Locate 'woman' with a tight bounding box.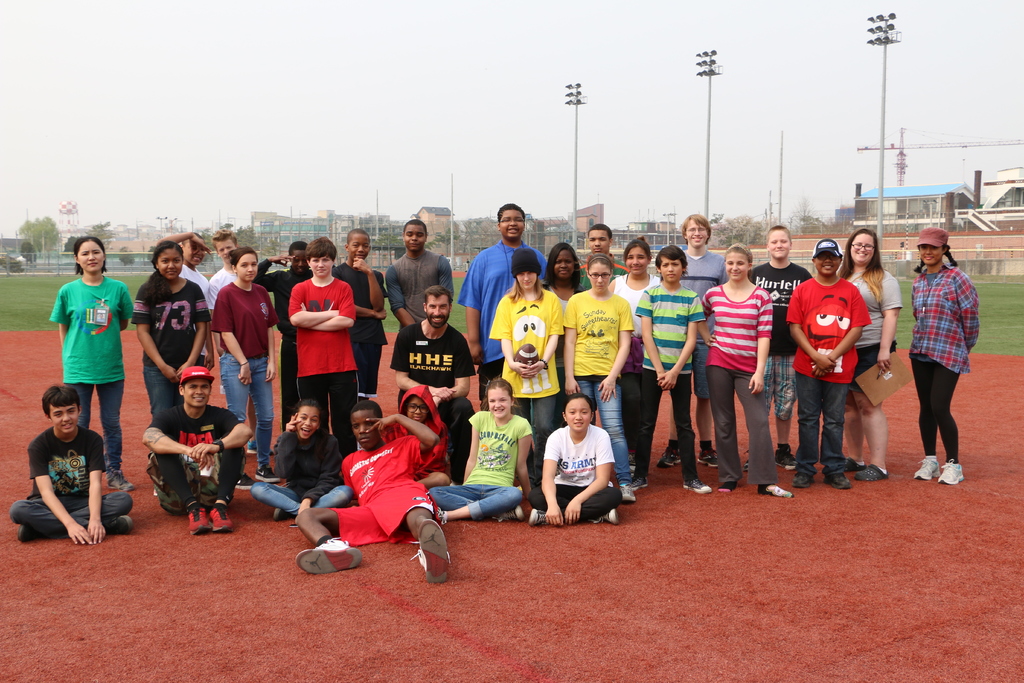
detection(610, 236, 662, 479).
